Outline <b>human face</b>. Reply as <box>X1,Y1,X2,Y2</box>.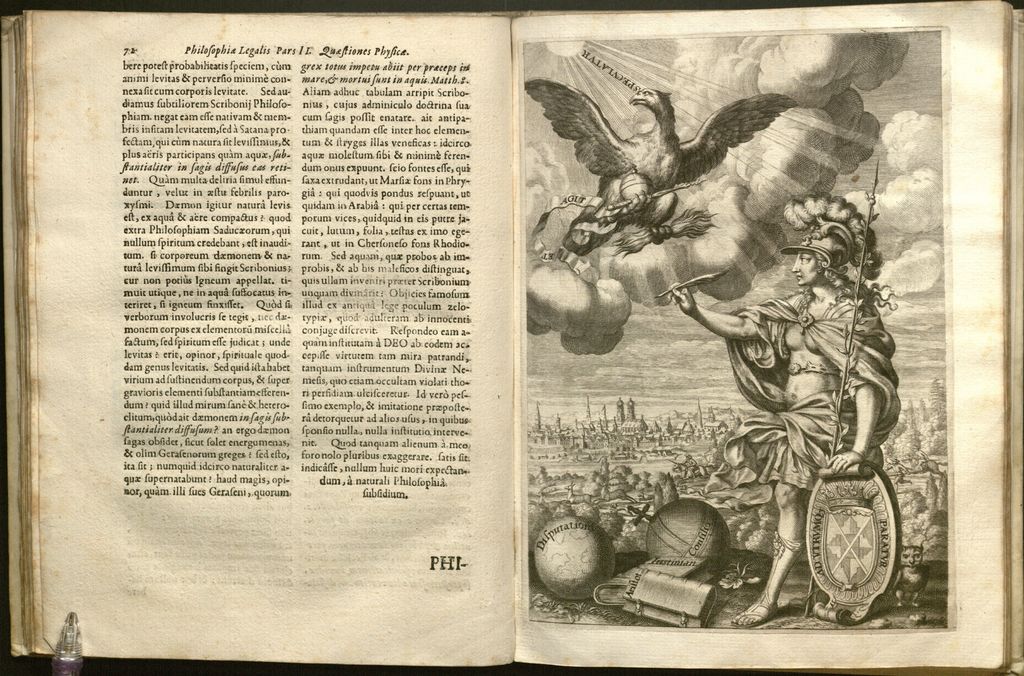
<box>792,249,822,286</box>.
